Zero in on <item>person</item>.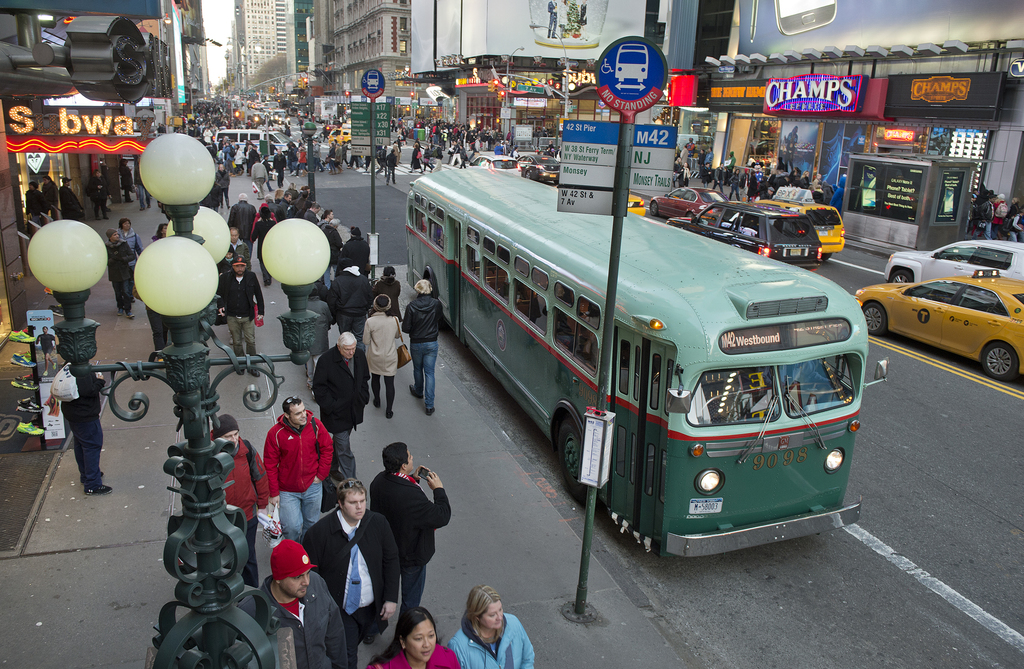
Zeroed in: <bbox>133, 157, 149, 211</bbox>.
